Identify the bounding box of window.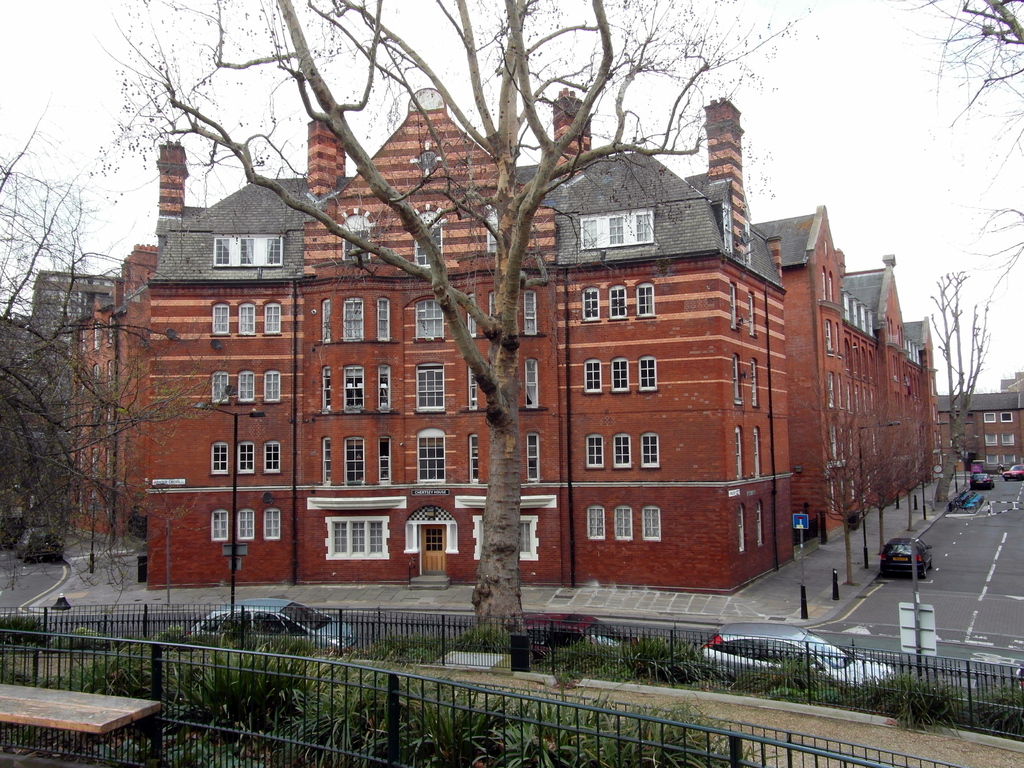
l=587, t=435, r=603, b=467.
